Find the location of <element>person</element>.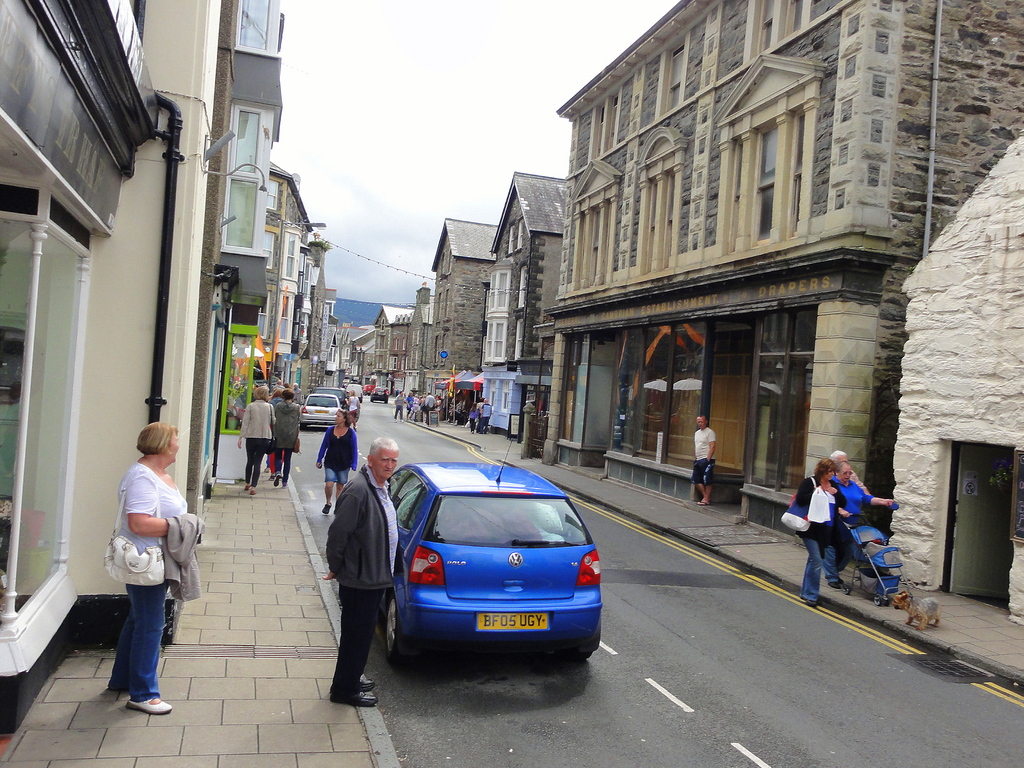
Location: rect(323, 436, 399, 707).
